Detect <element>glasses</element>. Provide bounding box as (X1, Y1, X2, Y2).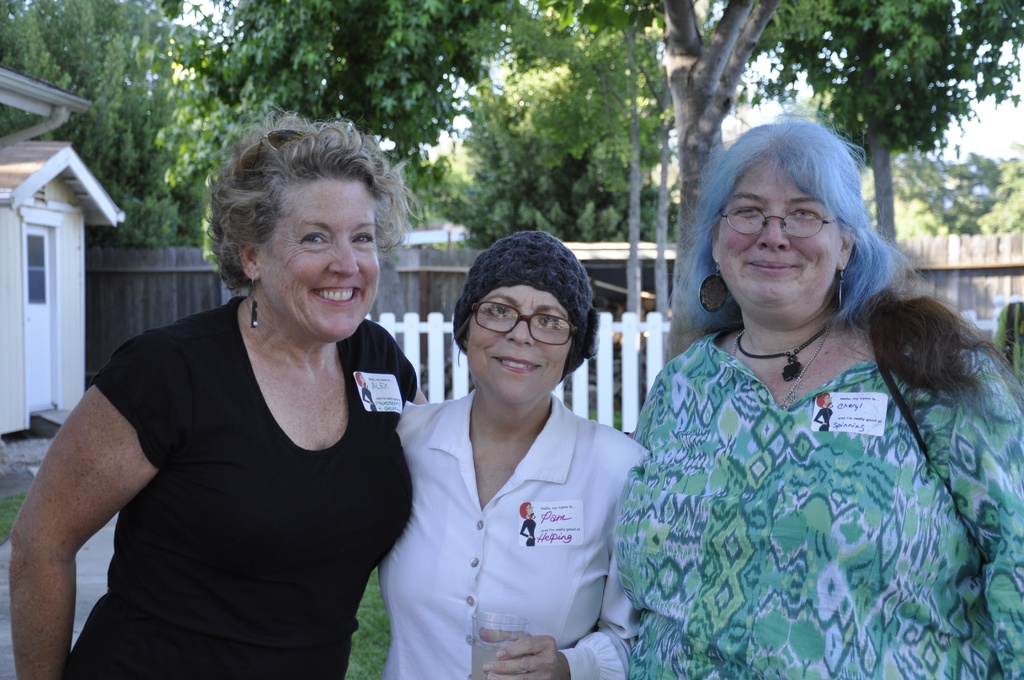
(461, 293, 578, 350).
